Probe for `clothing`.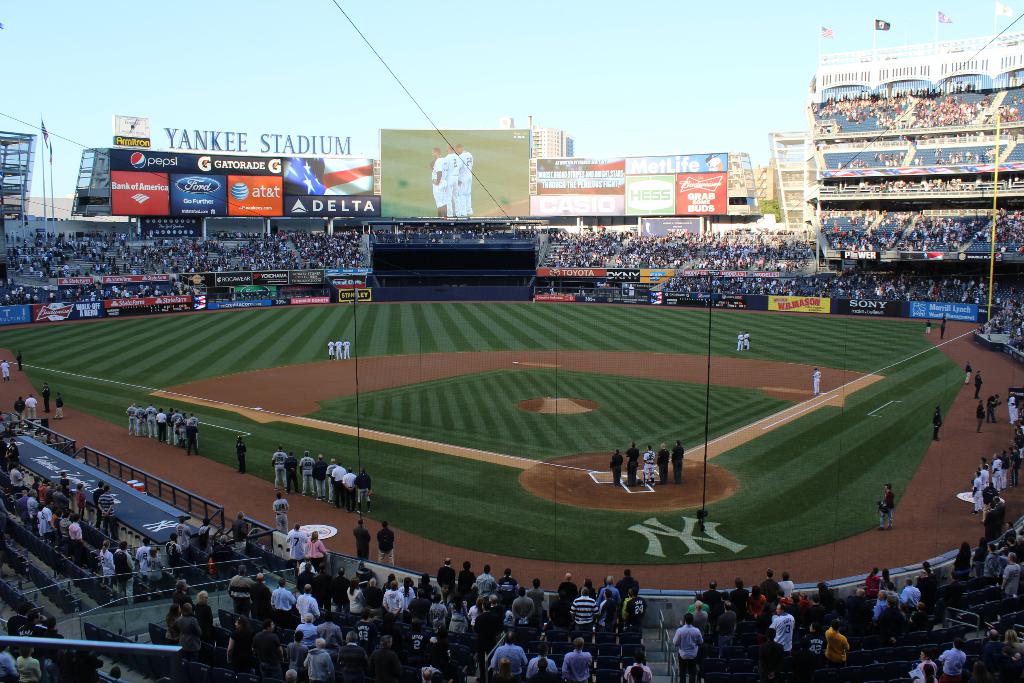
Probe result: region(289, 534, 306, 559).
